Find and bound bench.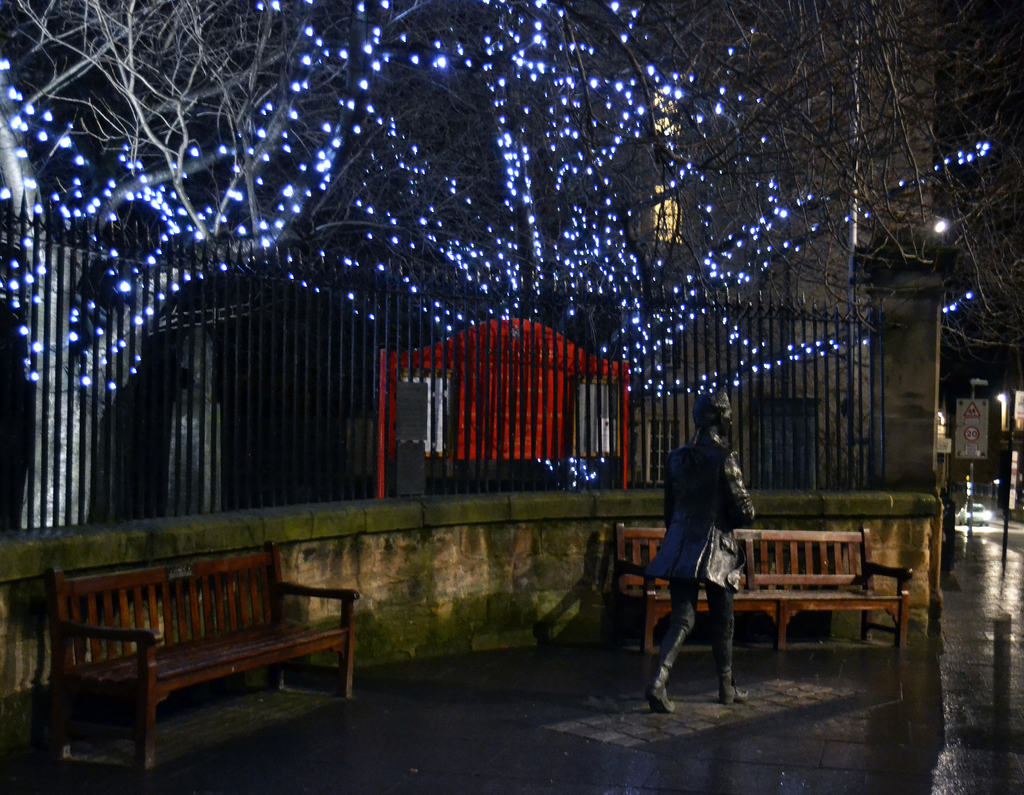
Bound: [612,525,918,646].
